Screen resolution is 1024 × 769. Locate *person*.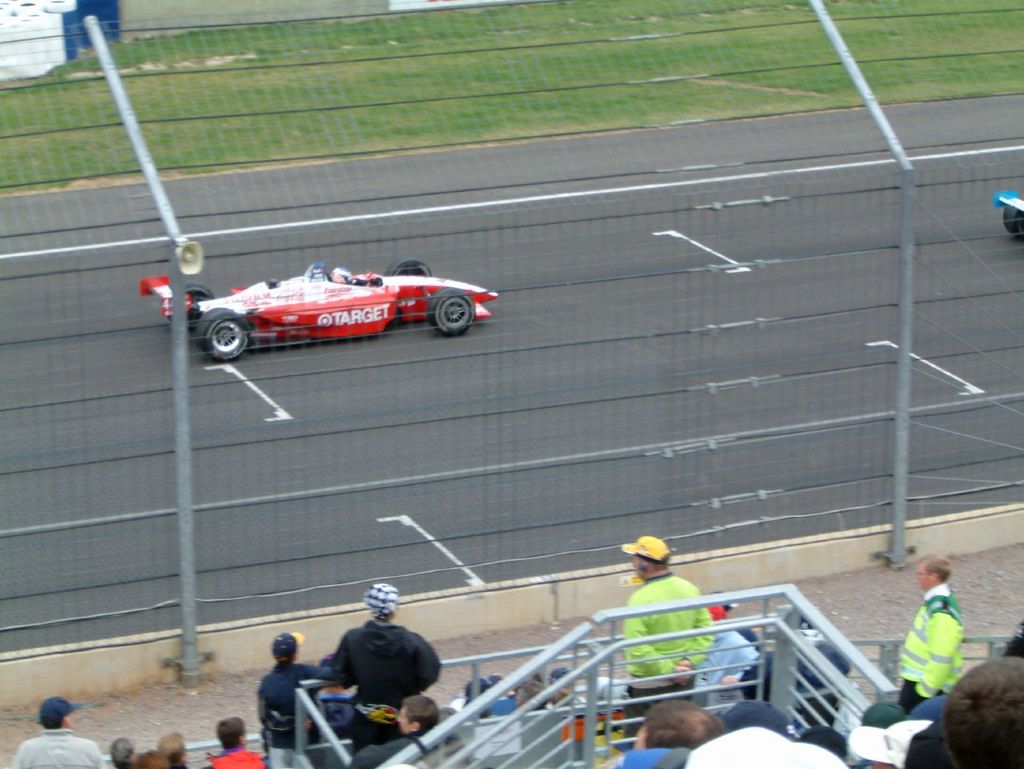
bbox=(322, 590, 442, 750).
